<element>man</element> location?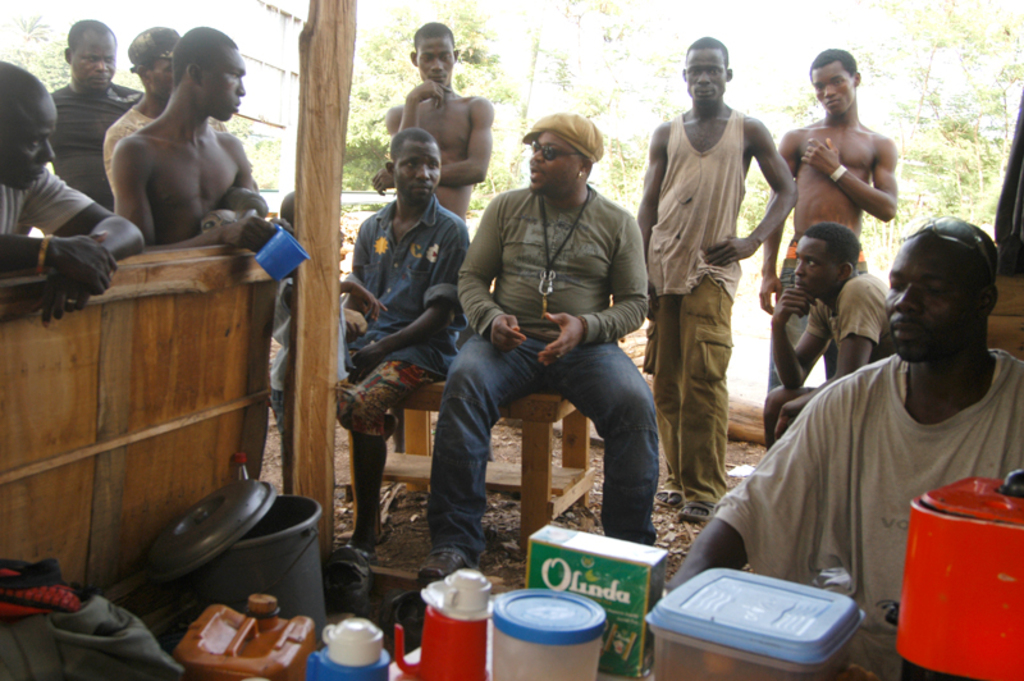
BBox(384, 20, 493, 228)
